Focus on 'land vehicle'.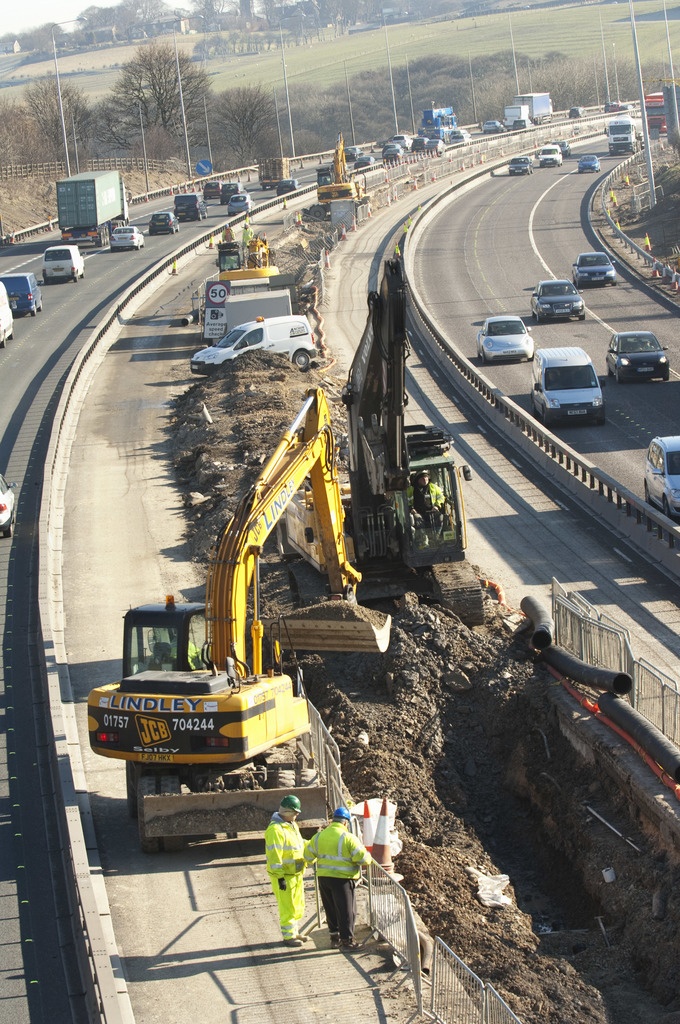
Focused at left=610, top=333, right=668, bottom=384.
